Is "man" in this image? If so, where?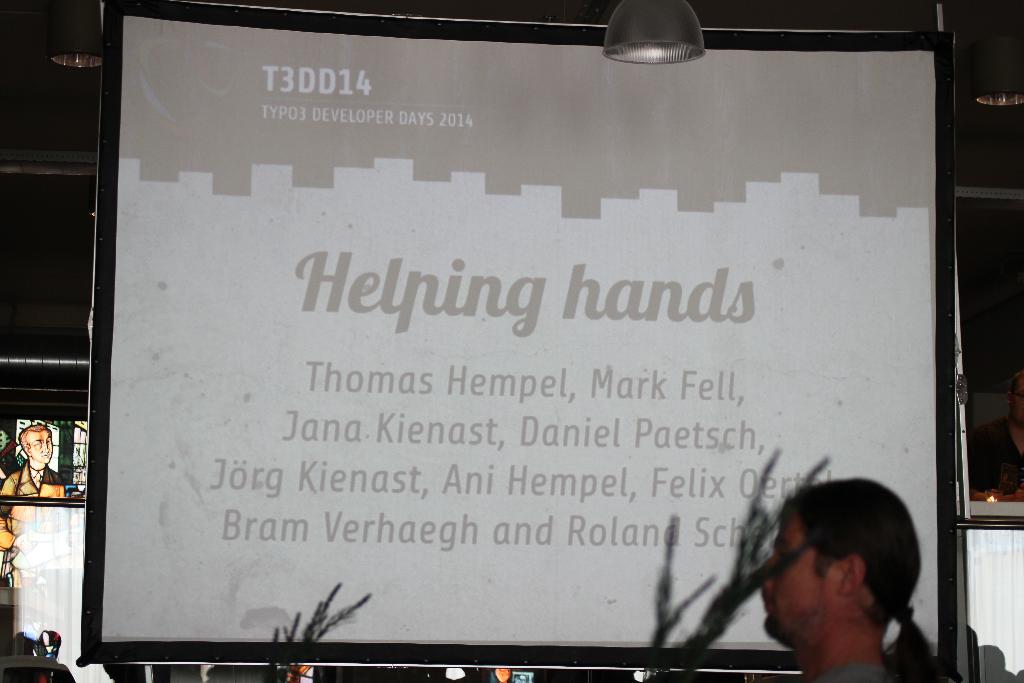
Yes, at (0,422,70,498).
